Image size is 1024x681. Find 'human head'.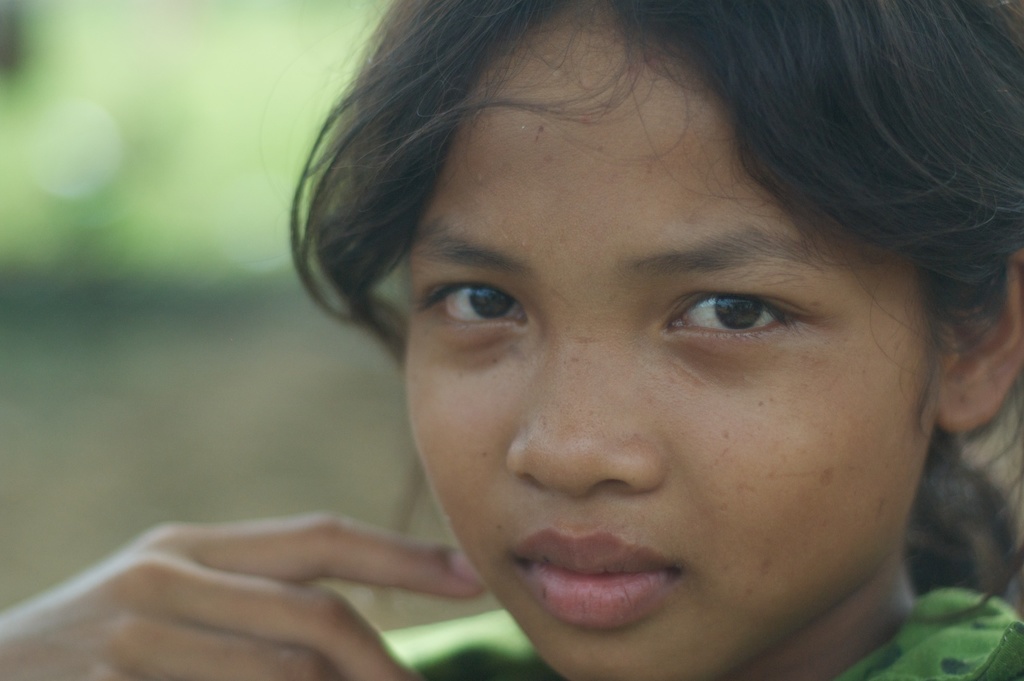
[367, 107, 873, 592].
